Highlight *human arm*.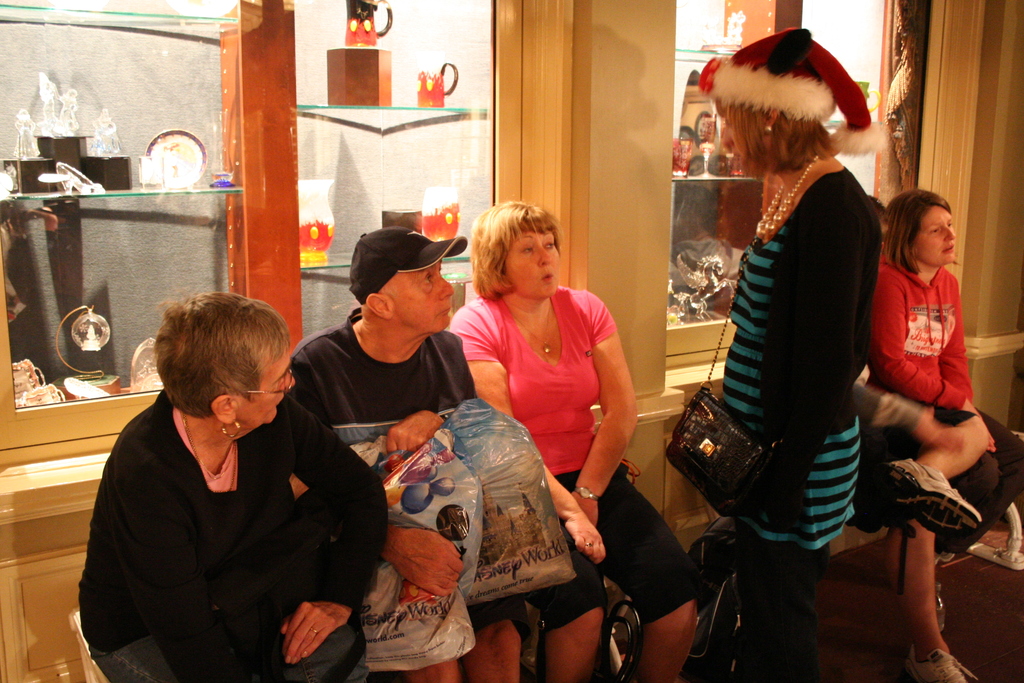
Highlighted region: BBox(374, 335, 477, 453).
